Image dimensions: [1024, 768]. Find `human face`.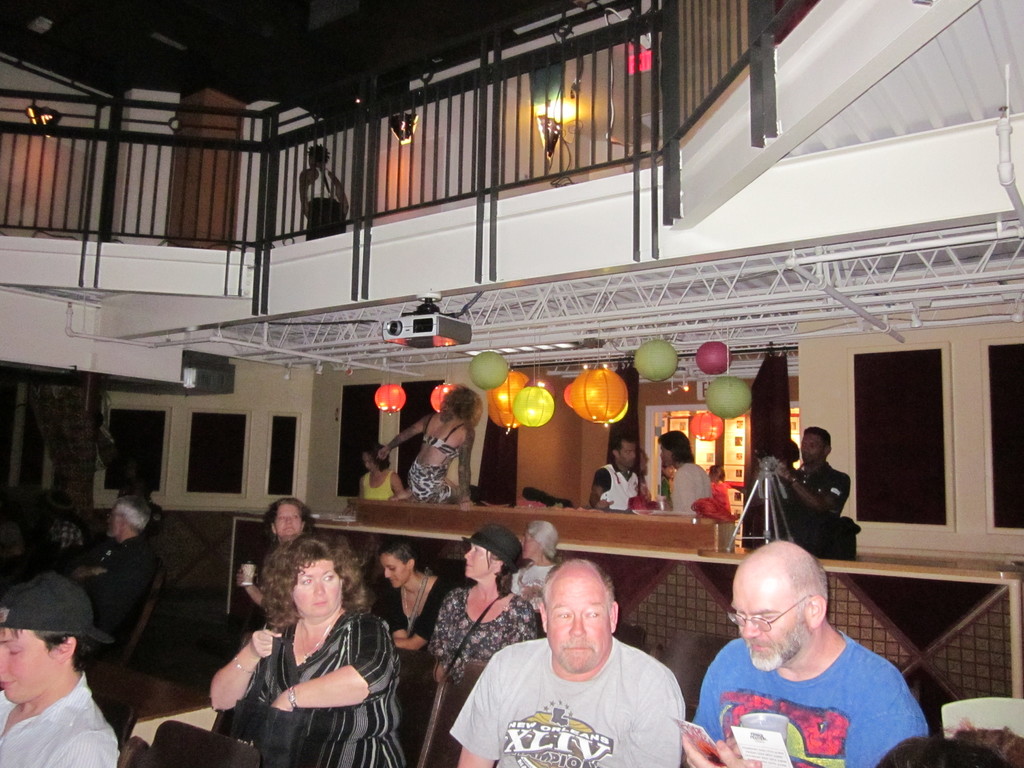
662 446 675 467.
